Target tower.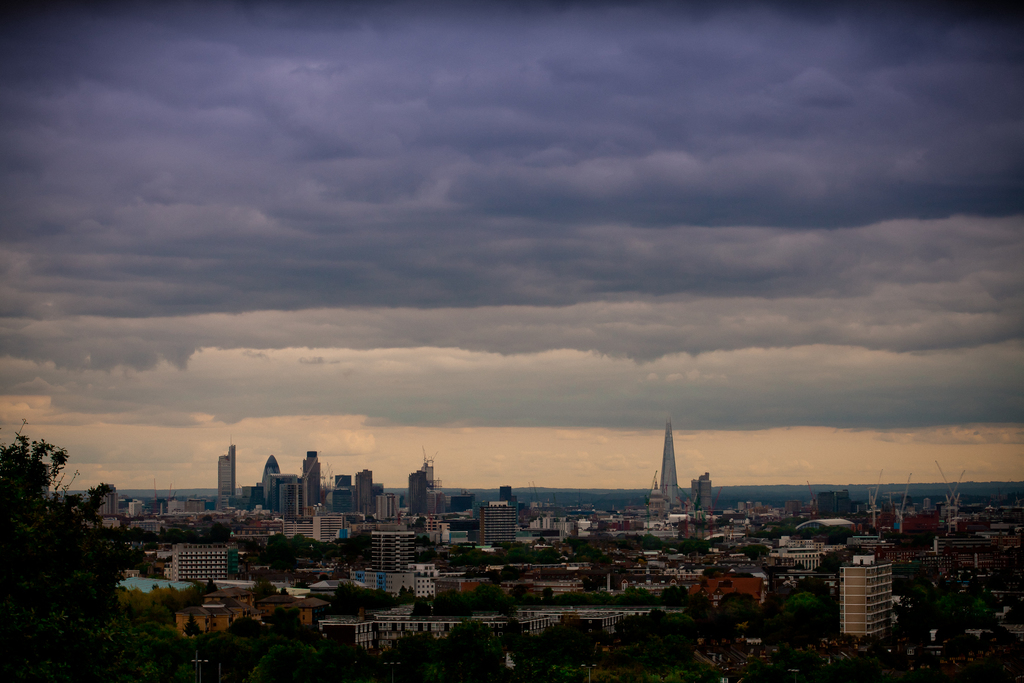
Target region: x1=330 y1=469 x2=353 y2=513.
